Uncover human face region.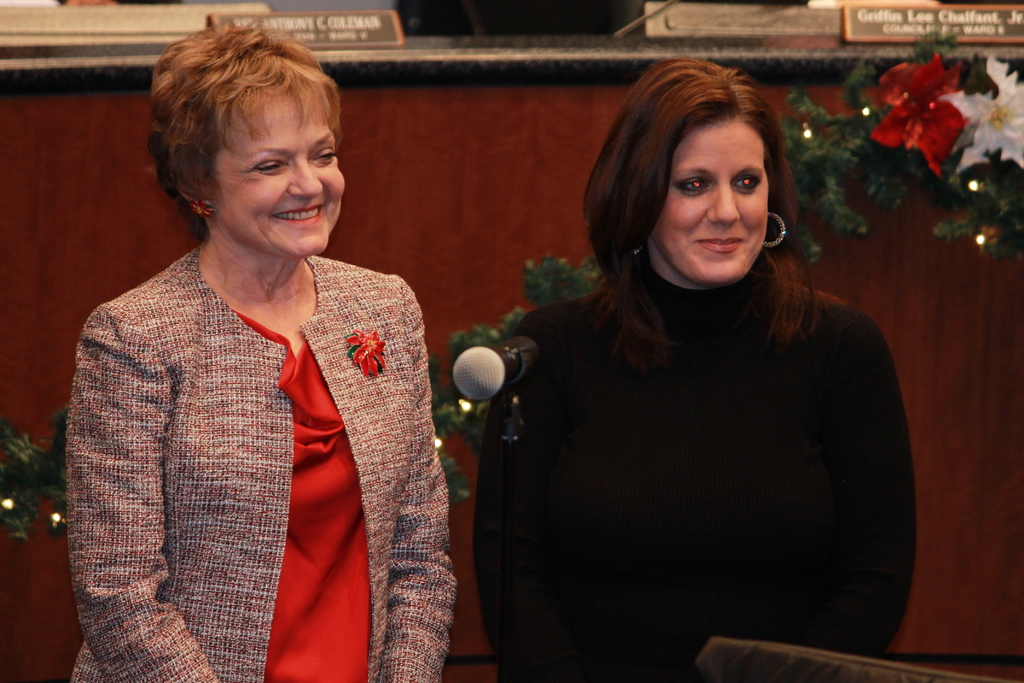
Uncovered: bbox(204, 89, 347, 252).
